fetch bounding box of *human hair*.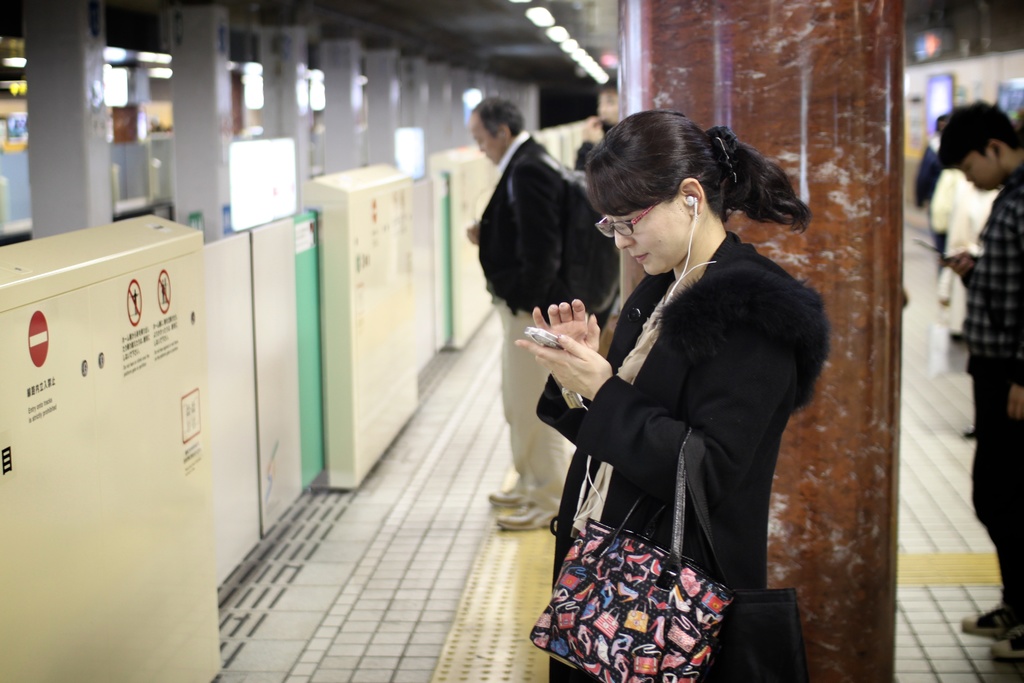
Bbox: bbox(945, 101, 1014, 183).
